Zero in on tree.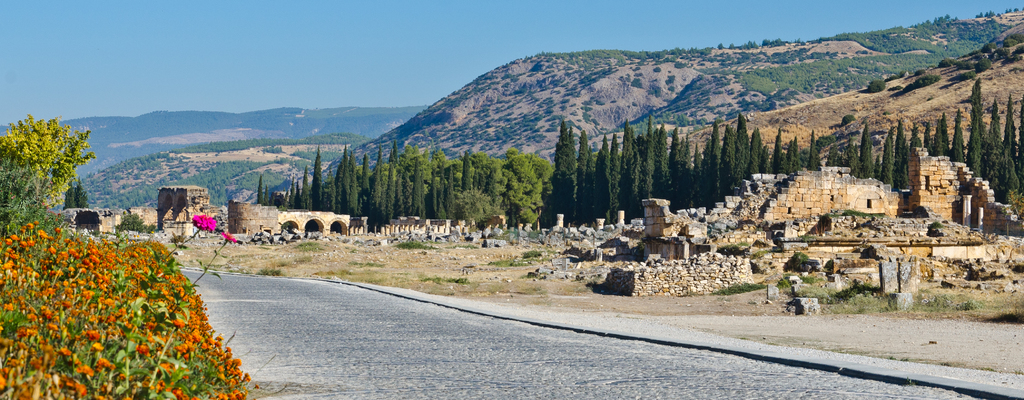
Zeroed in: select_region(61, 173, 94, 210).
